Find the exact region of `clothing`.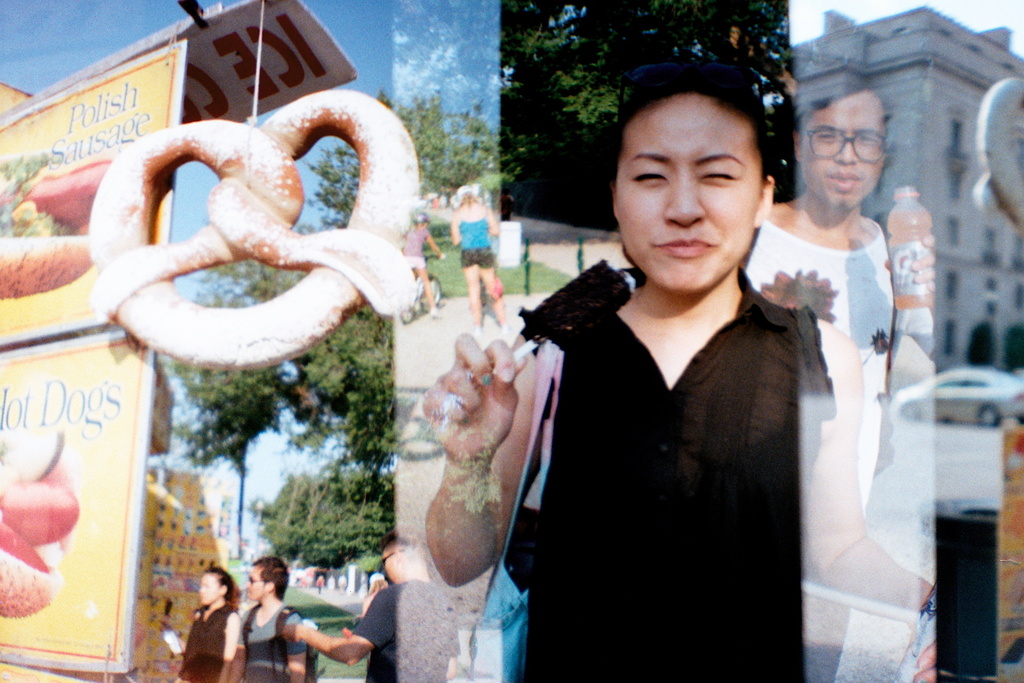
Exact region: 182, 598, 242, 682.
